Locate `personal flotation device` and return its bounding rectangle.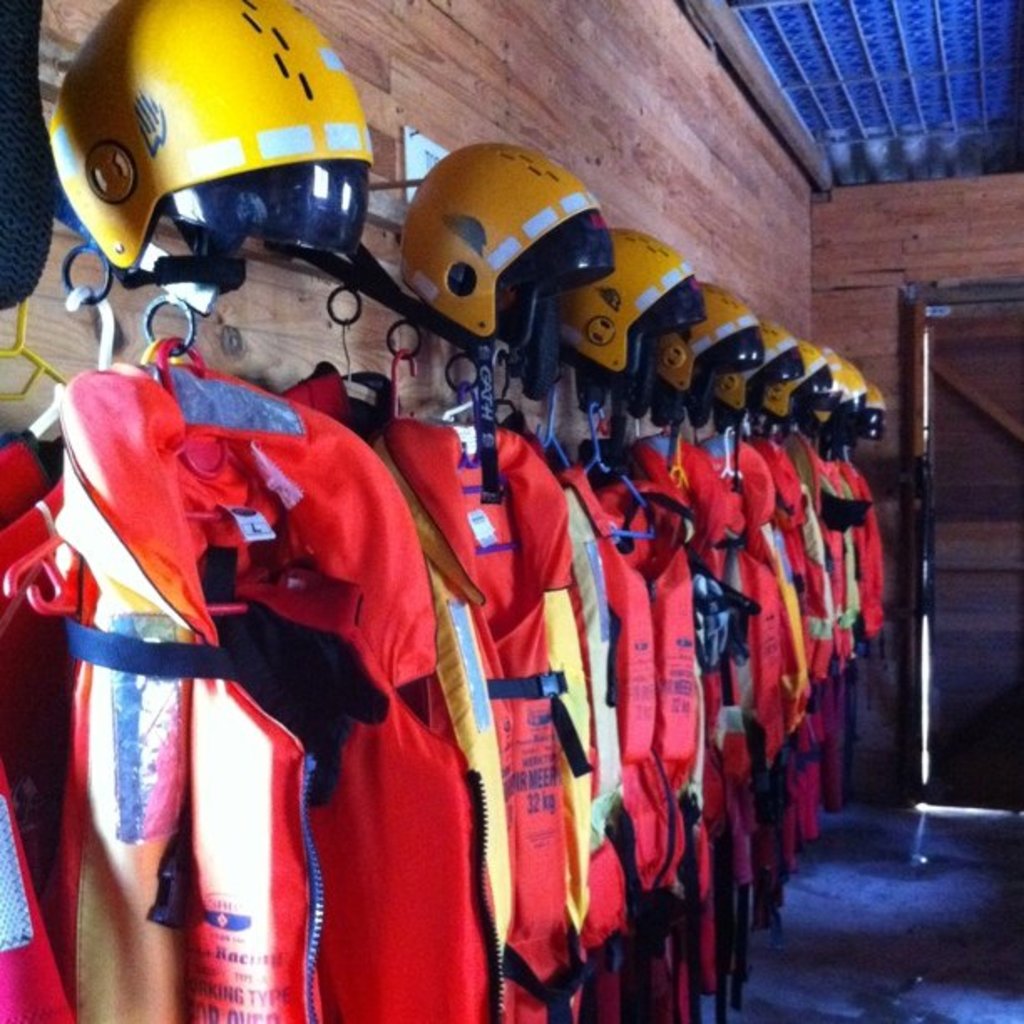
<bbox>564, 457, 703, 1022</bbox>.
